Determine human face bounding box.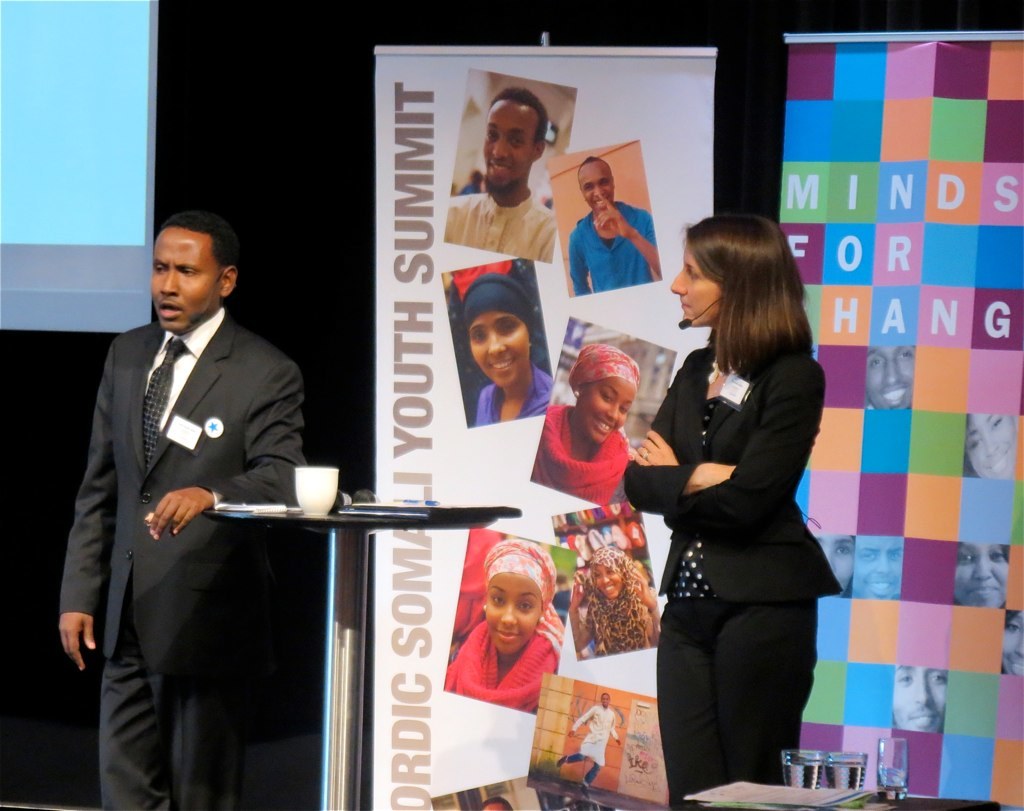
Determined: region(482, 801, 509, 810).
